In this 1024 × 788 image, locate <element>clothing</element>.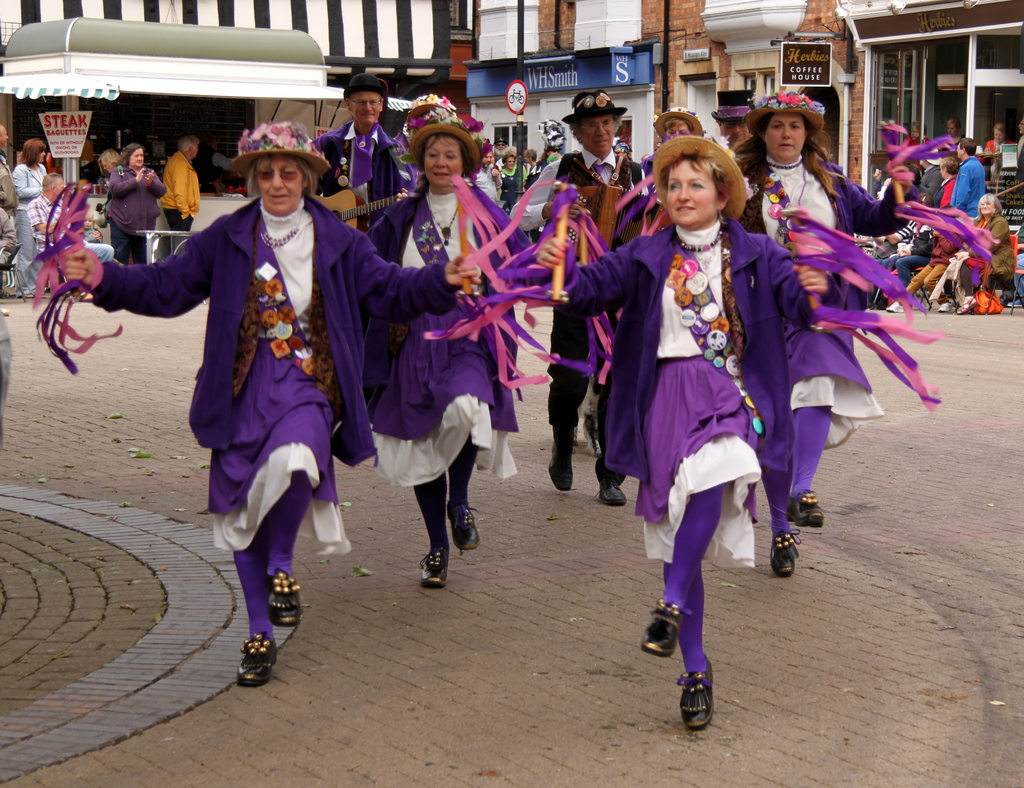
Bounding box: rect(538, 147, 604, 458).
